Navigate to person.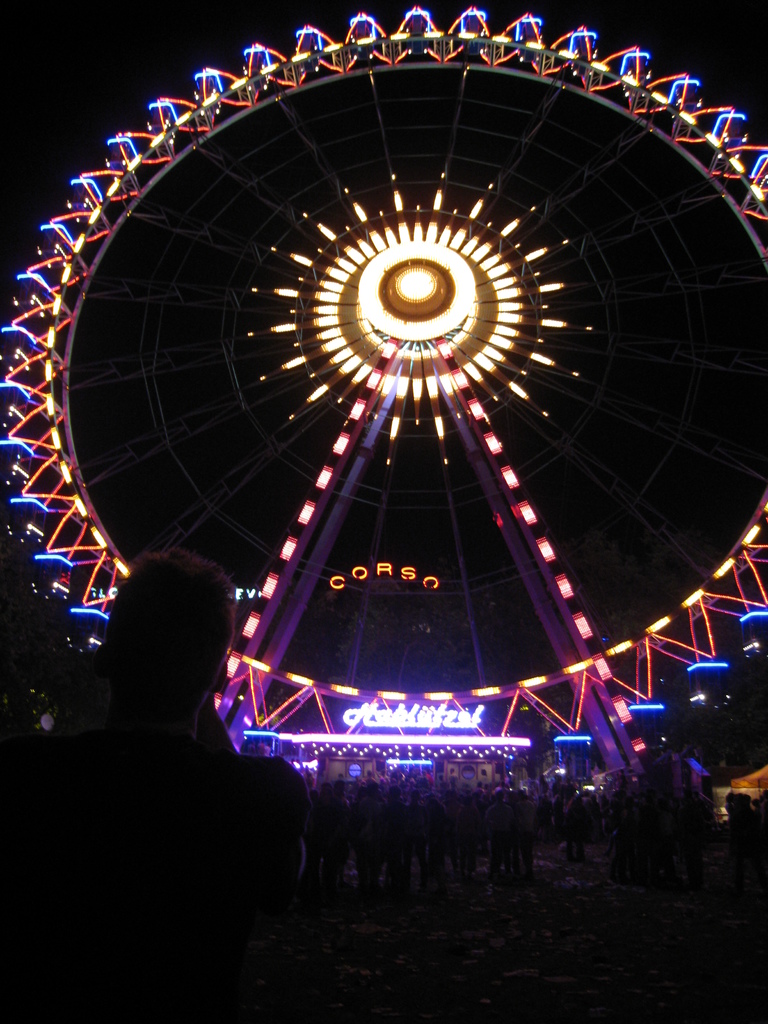
Navigation target: <bbox>0, 541, 330, 1023</bbox>.
